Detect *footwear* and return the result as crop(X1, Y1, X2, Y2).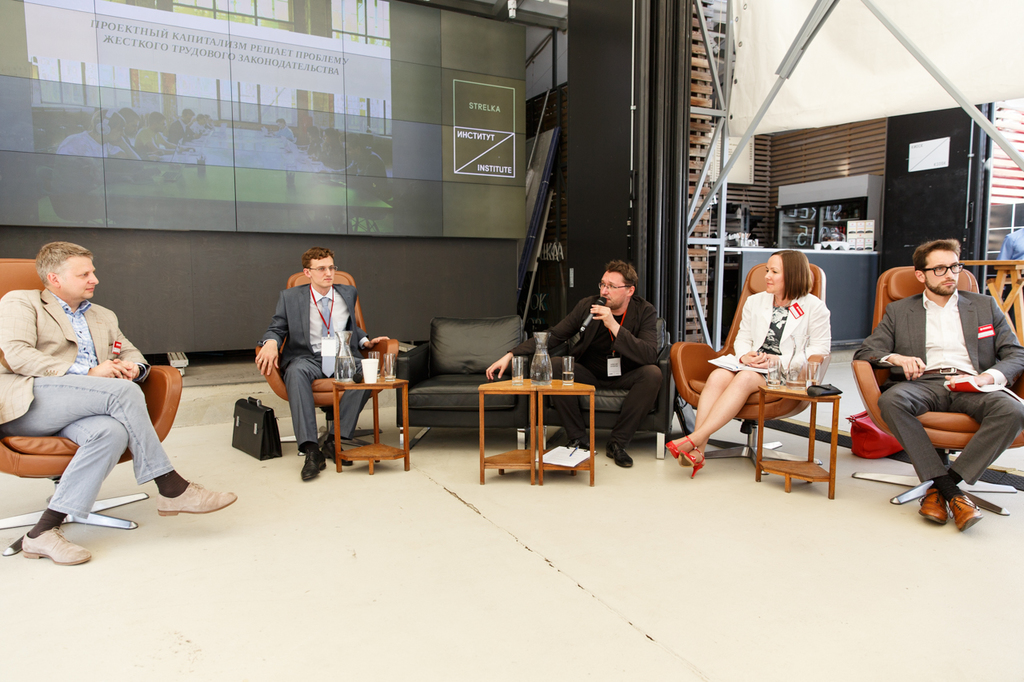
crop(602, 441, 634, 467).
